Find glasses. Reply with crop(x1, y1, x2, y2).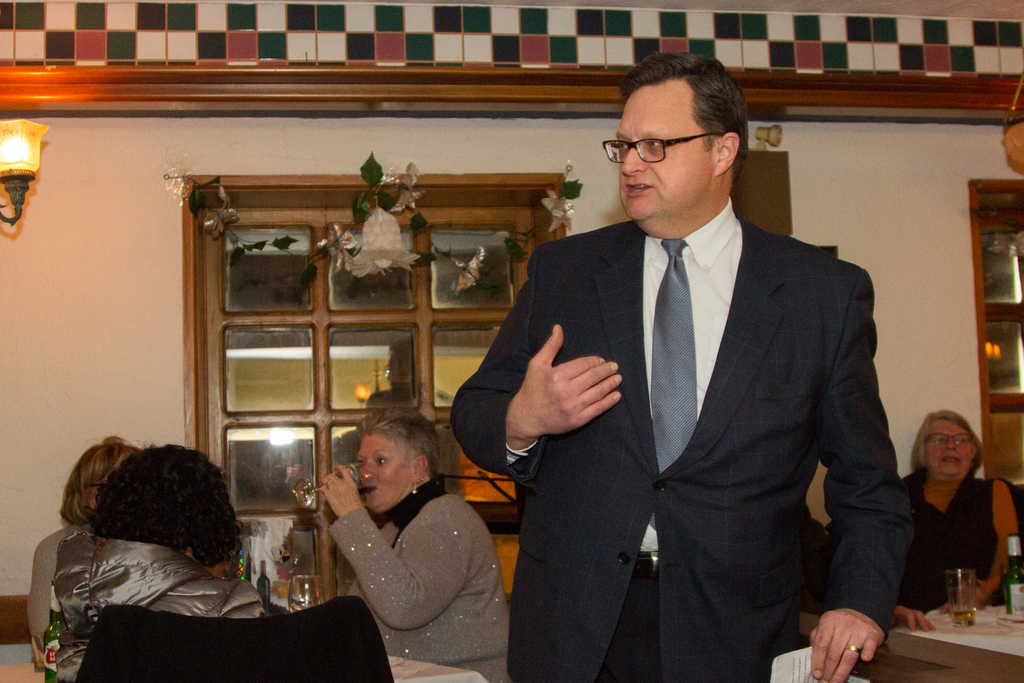
crop(600, 131, 721, 164).
